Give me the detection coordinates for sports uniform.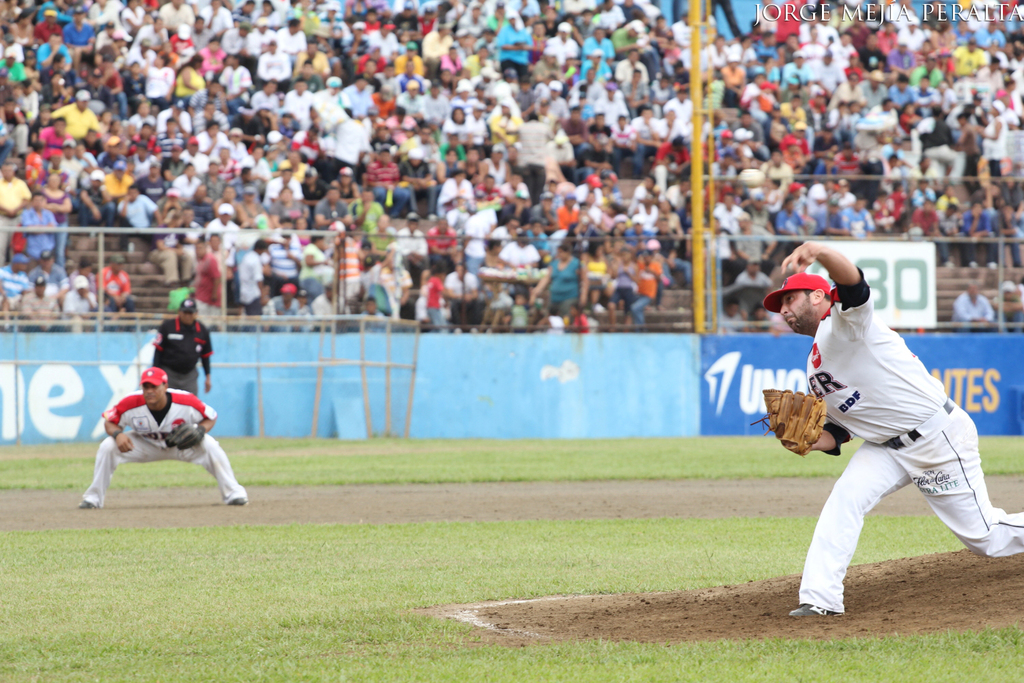
l=763, t=250, r=1023, b=619.
